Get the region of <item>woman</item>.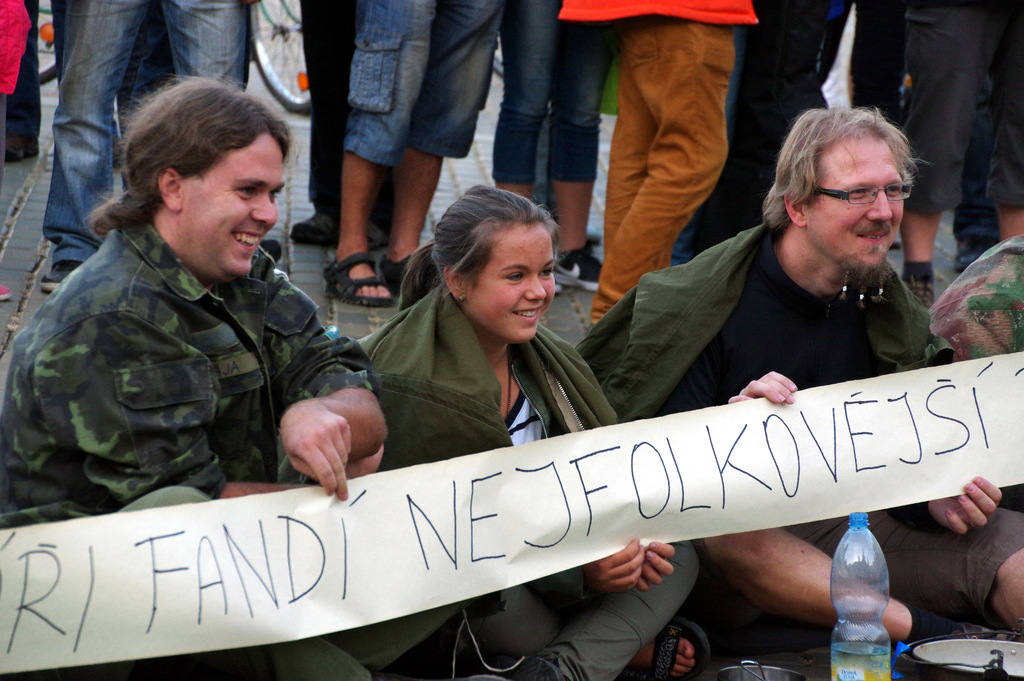
(left=0, top=58, right=456, bottom=680).
